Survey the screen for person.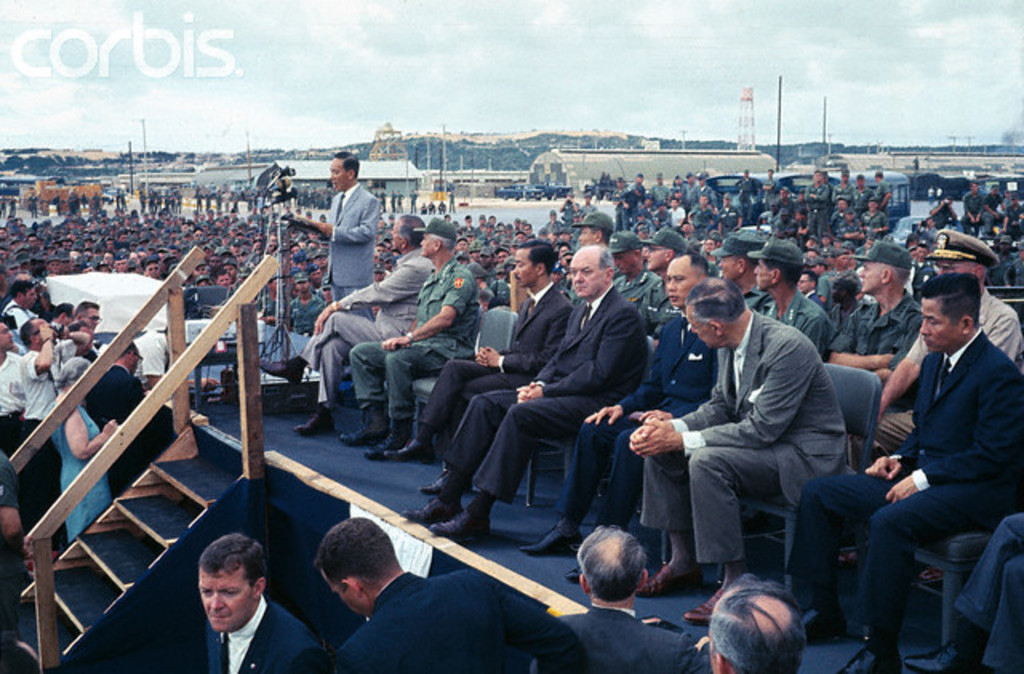
Survey found: l=536, t=519, r=707, b=672.
